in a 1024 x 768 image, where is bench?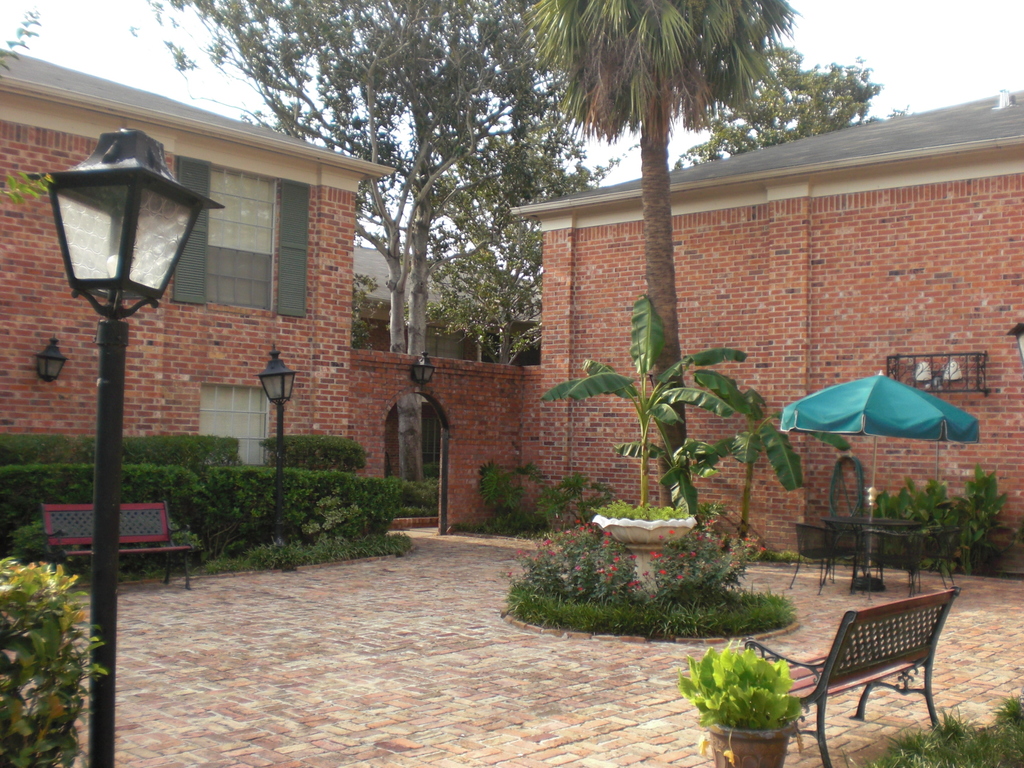
bbox=[44, 507, 213, 582].
